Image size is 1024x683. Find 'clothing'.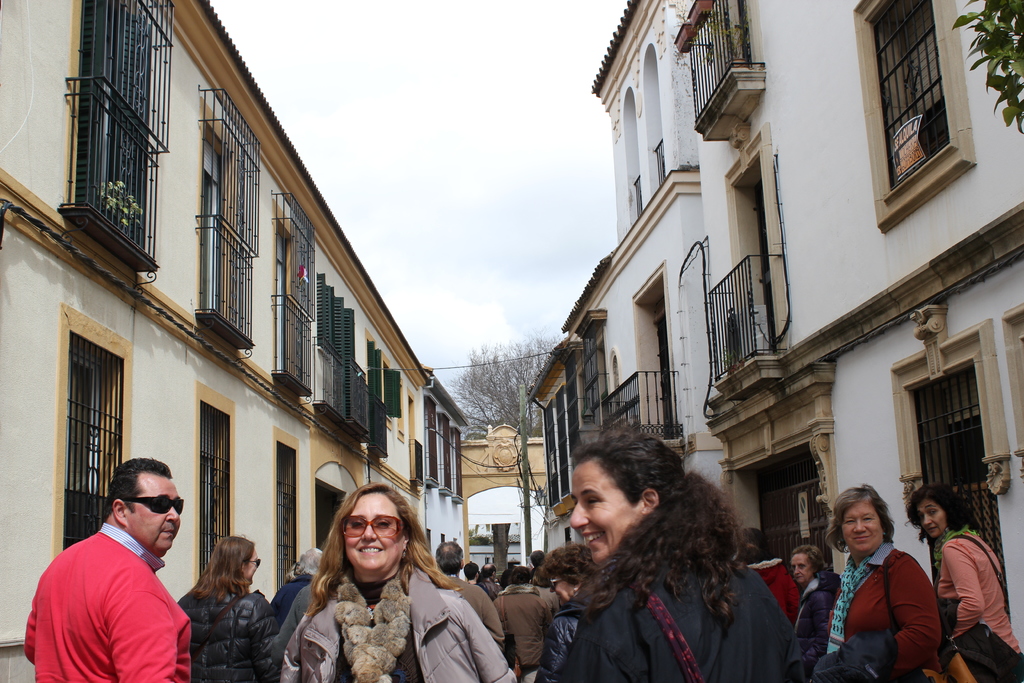
[left=829, top=532, right=943, bottom=680].
